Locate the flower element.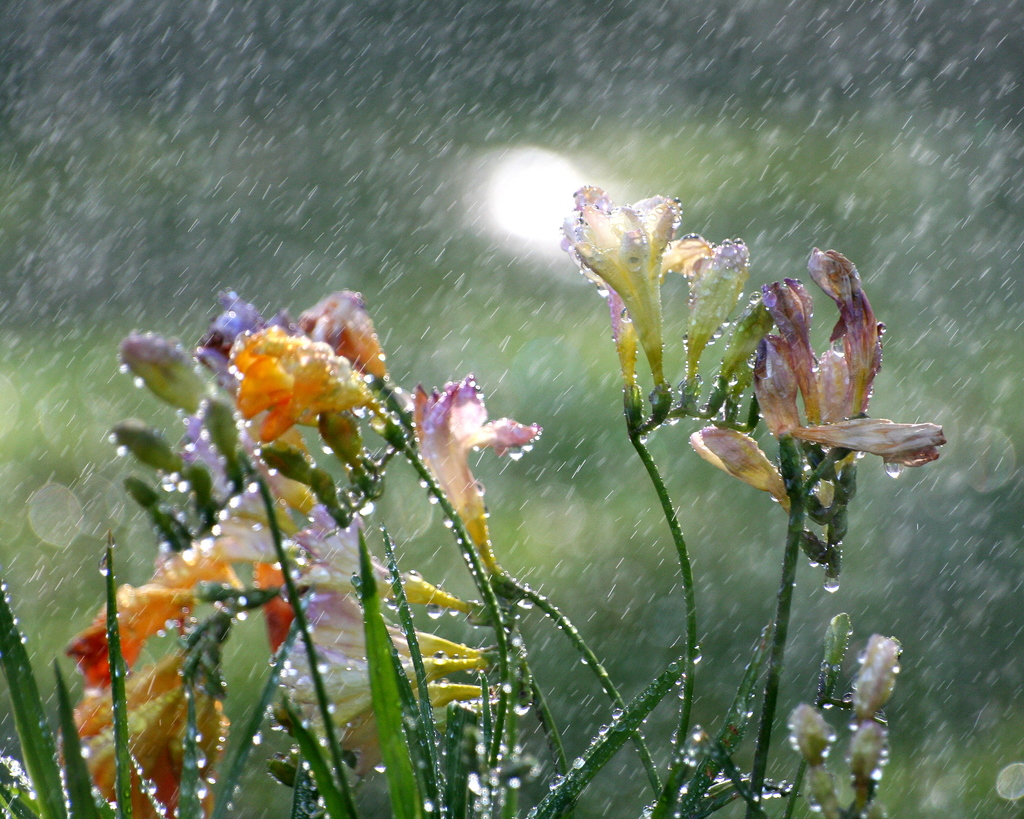
Element bbox: box(70, 548, 247, 696).
